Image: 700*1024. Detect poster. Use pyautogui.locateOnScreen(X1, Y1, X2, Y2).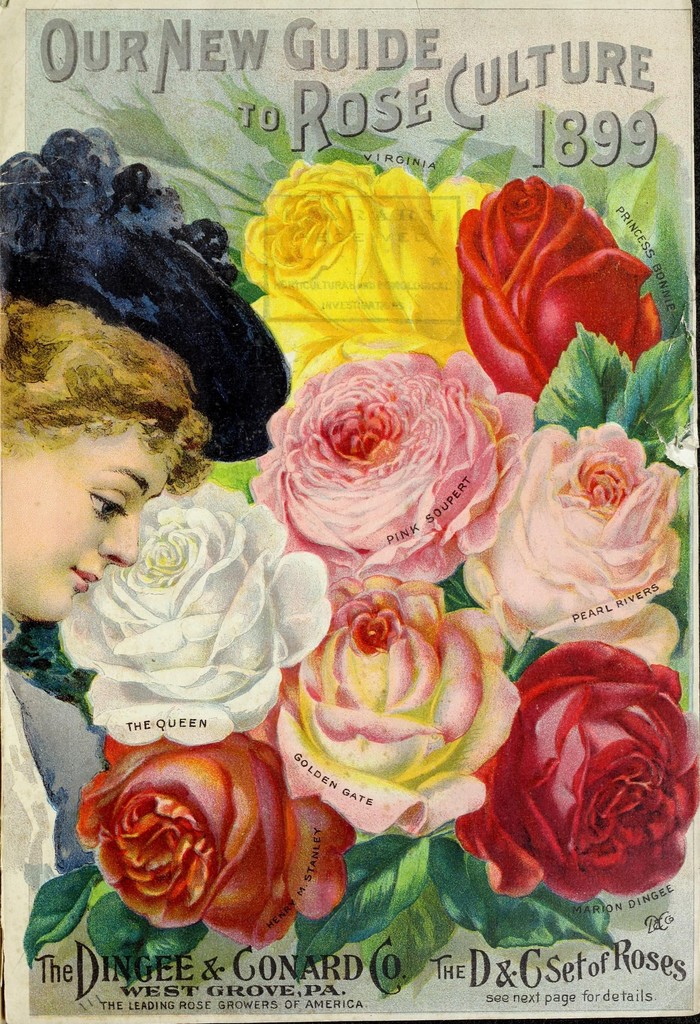
pyautogui.locateOnScreen(0, 0, 699, 1023).
